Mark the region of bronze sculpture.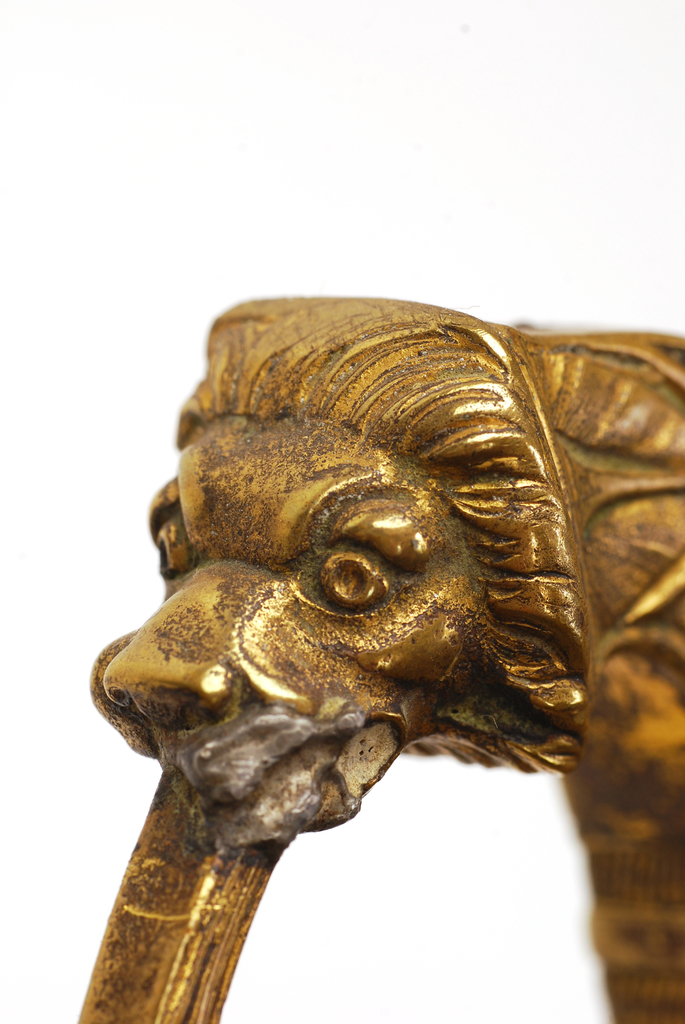
Region: 78,291,684,1023.
